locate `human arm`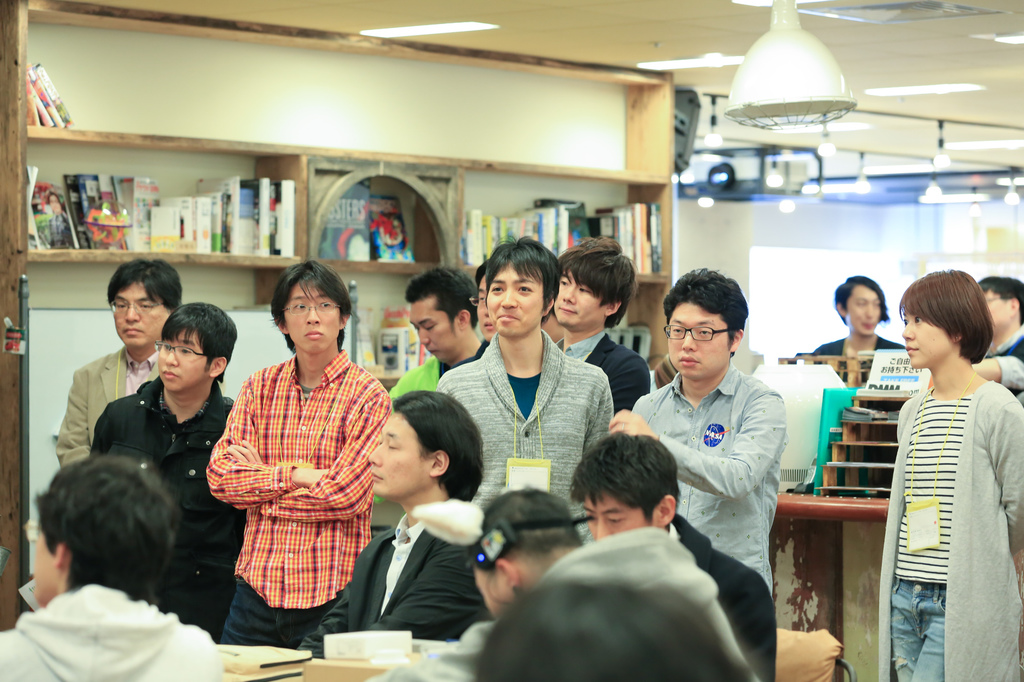
x1=55, y1=361, x2=97, y2=472
